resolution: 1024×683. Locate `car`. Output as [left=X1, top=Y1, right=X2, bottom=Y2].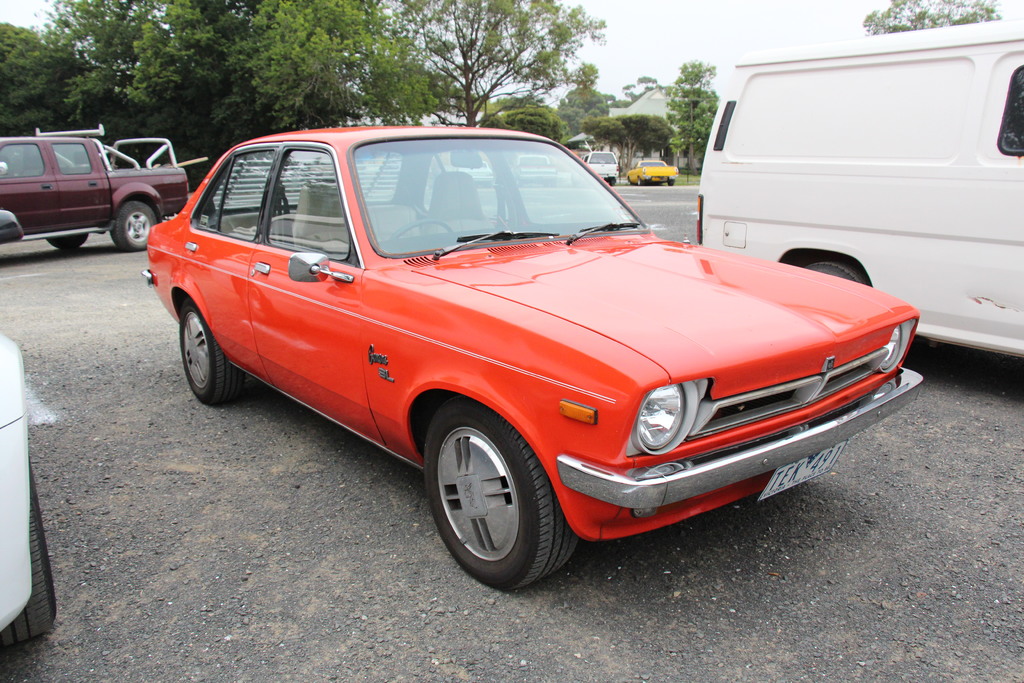
[left=627, top=160, right=678, bottom=187].
